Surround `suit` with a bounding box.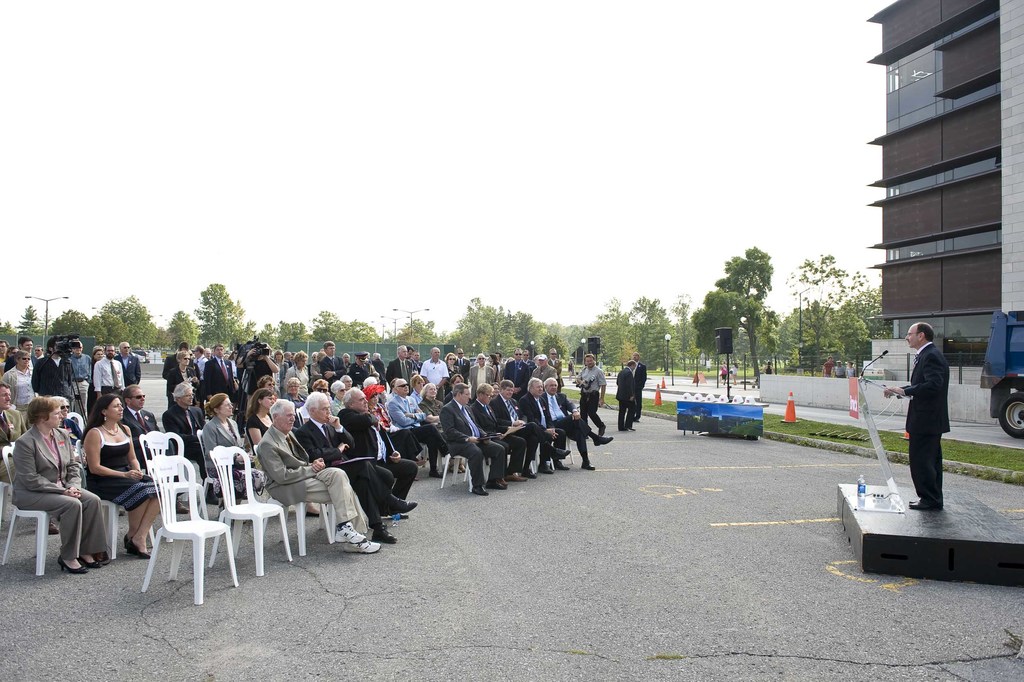
{"x1": 0, "y1": 408, "x2": 25, "y2": 455}.
